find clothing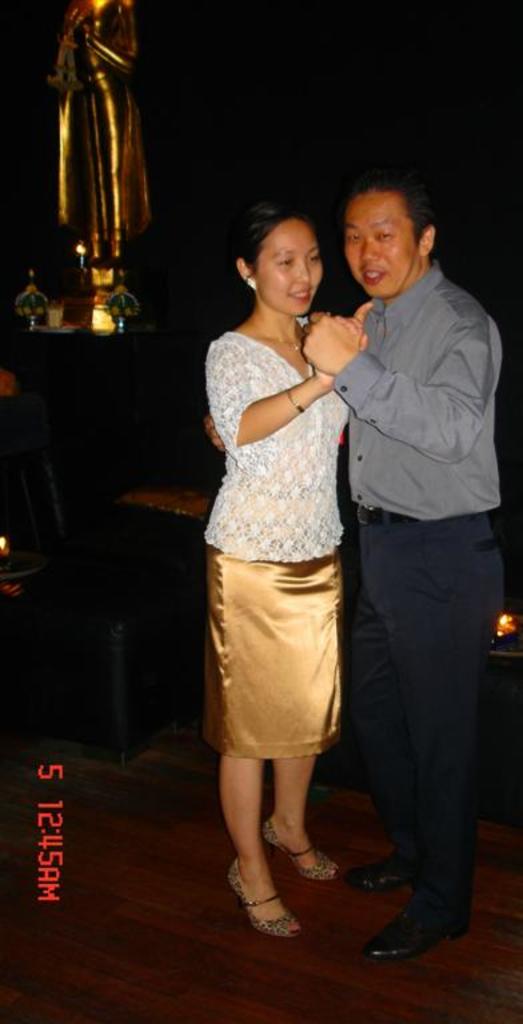
[192, 277, 358, 779]
